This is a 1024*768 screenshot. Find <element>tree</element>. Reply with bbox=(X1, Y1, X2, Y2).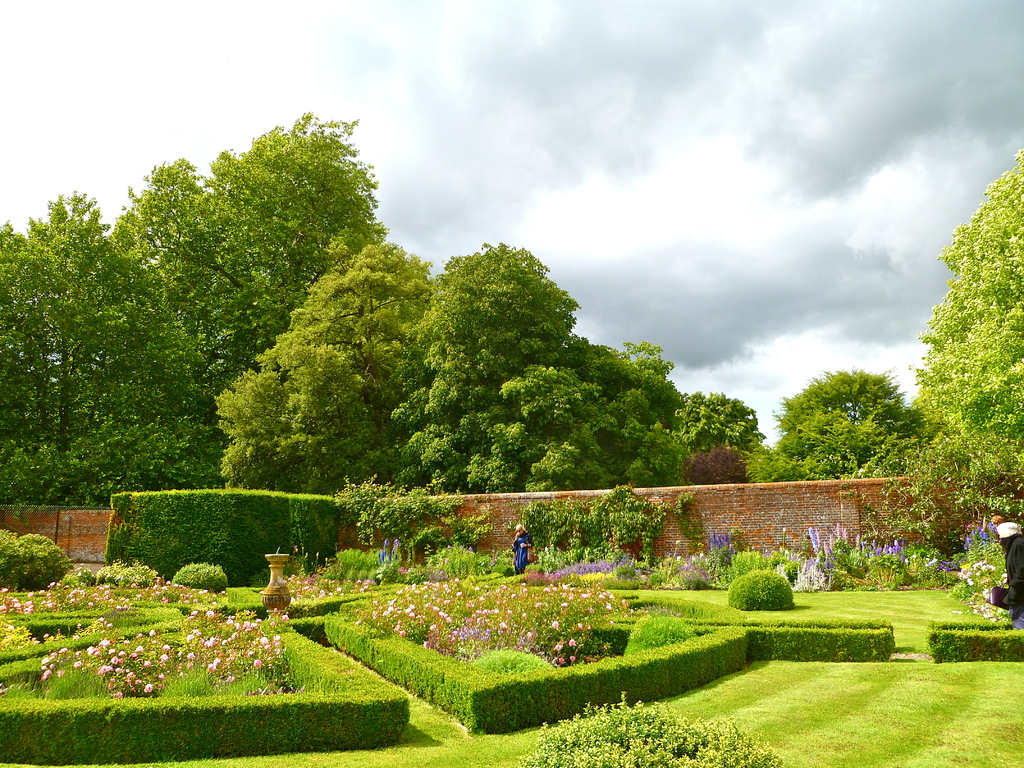
bbox=(401, 240, 613, 495).
